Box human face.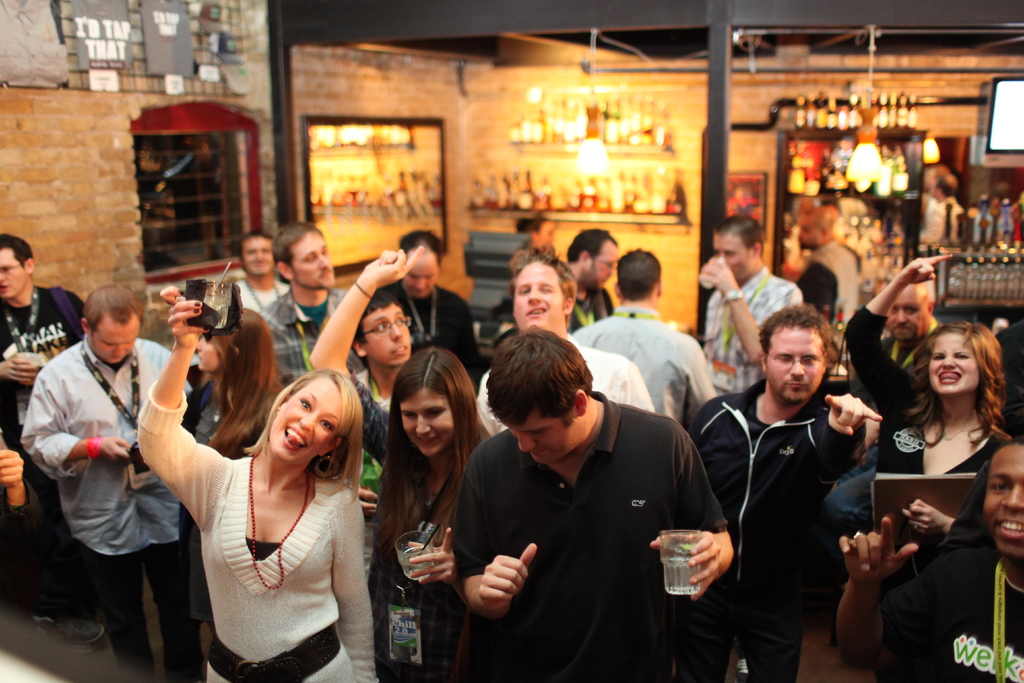
(241, 237, 273, 277).
